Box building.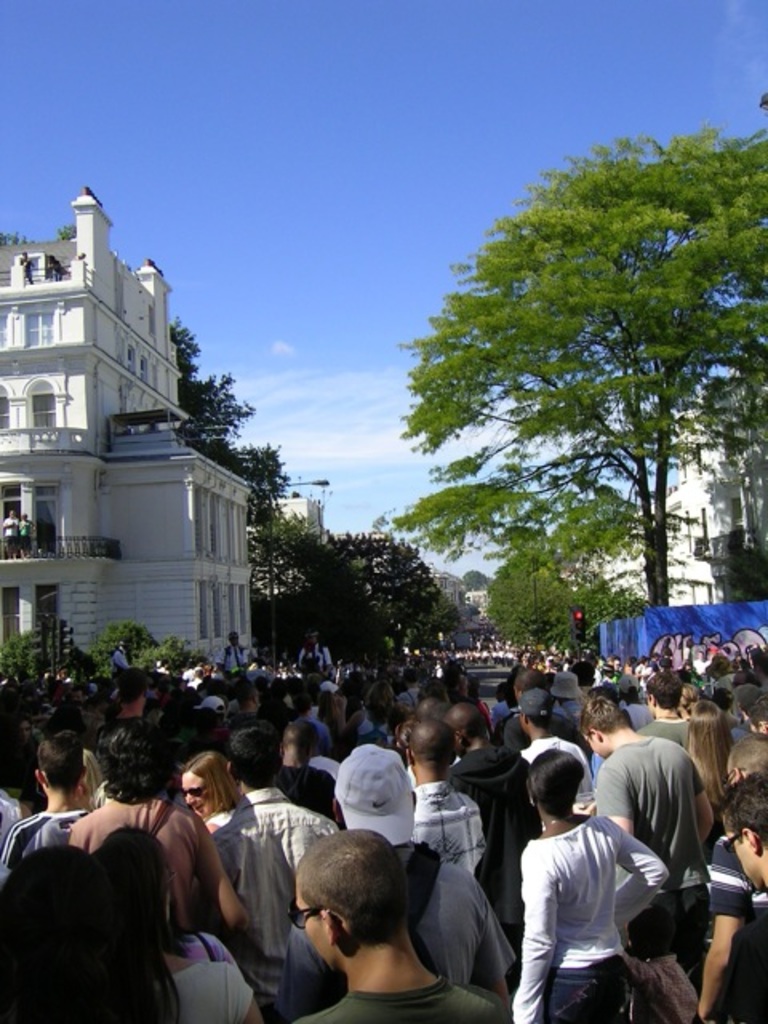
<region>0, 194, 259, 667</region>.
